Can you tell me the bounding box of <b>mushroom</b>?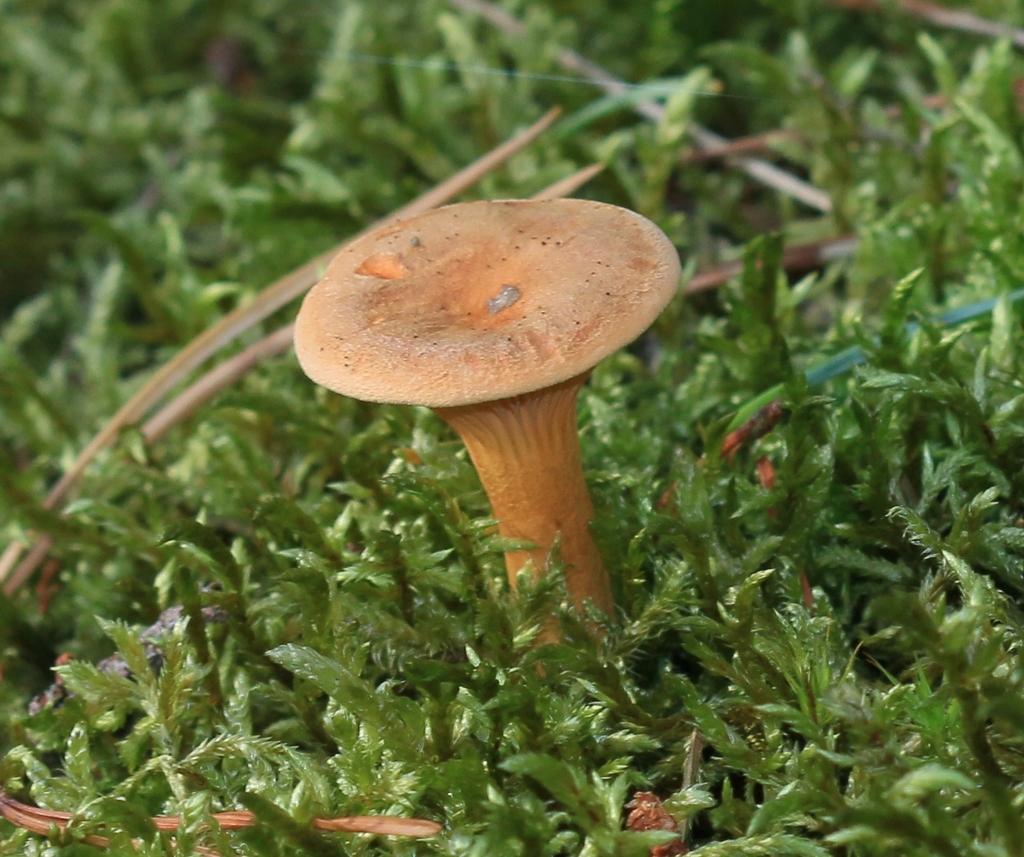
x1=274 y1=181 x2=674 y2=659.
